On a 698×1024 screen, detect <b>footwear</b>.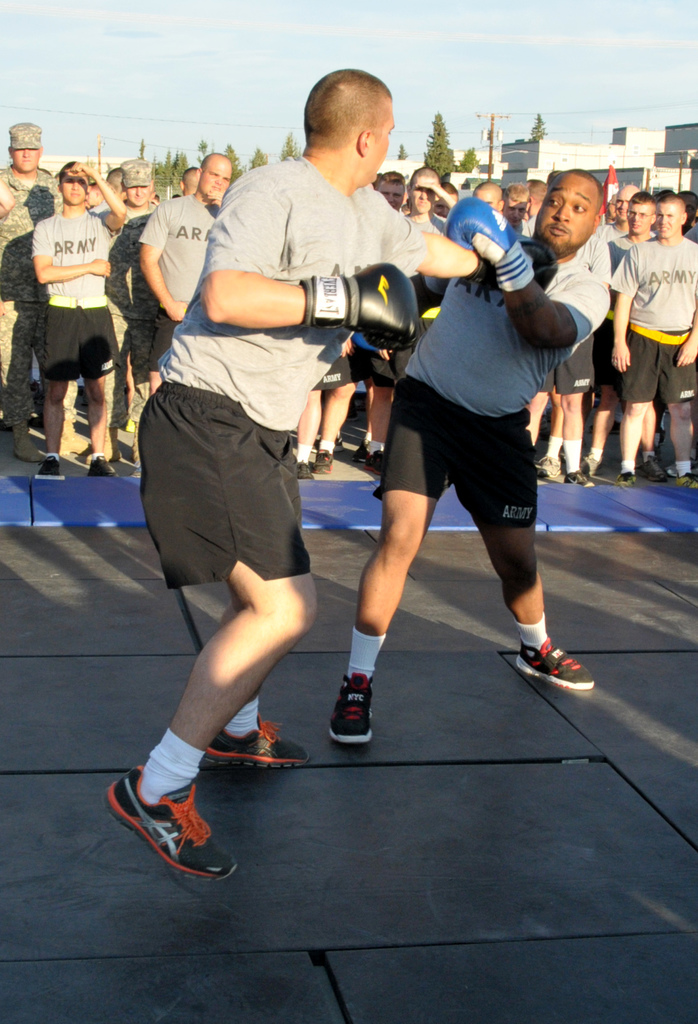
[35,452,63,481].
